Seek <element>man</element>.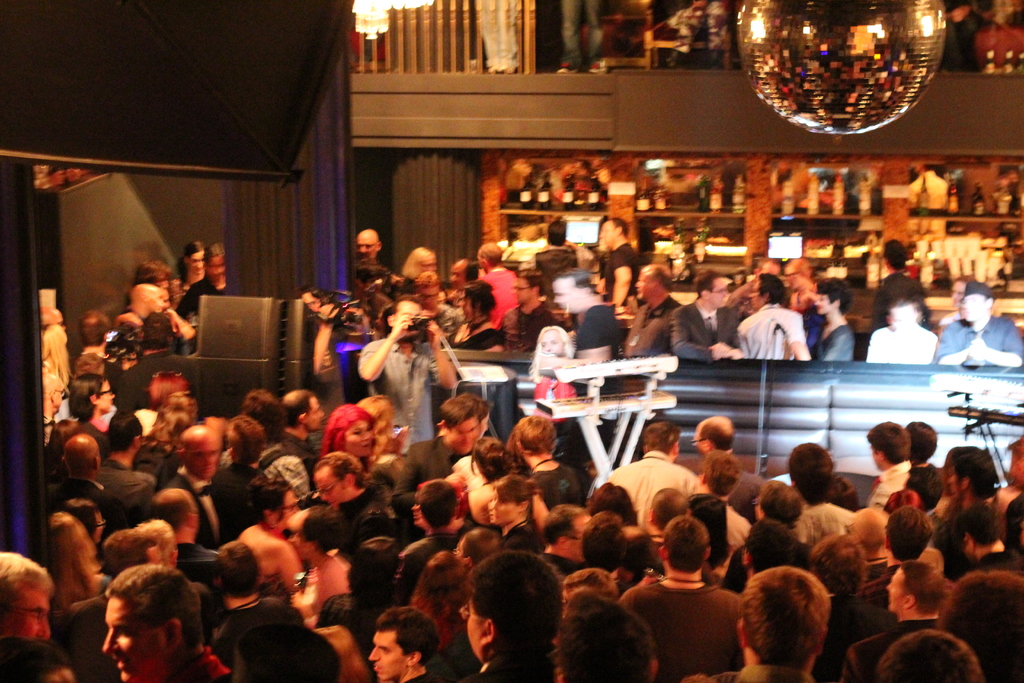
x1=281 y1=386 x2=323 y2=464.
